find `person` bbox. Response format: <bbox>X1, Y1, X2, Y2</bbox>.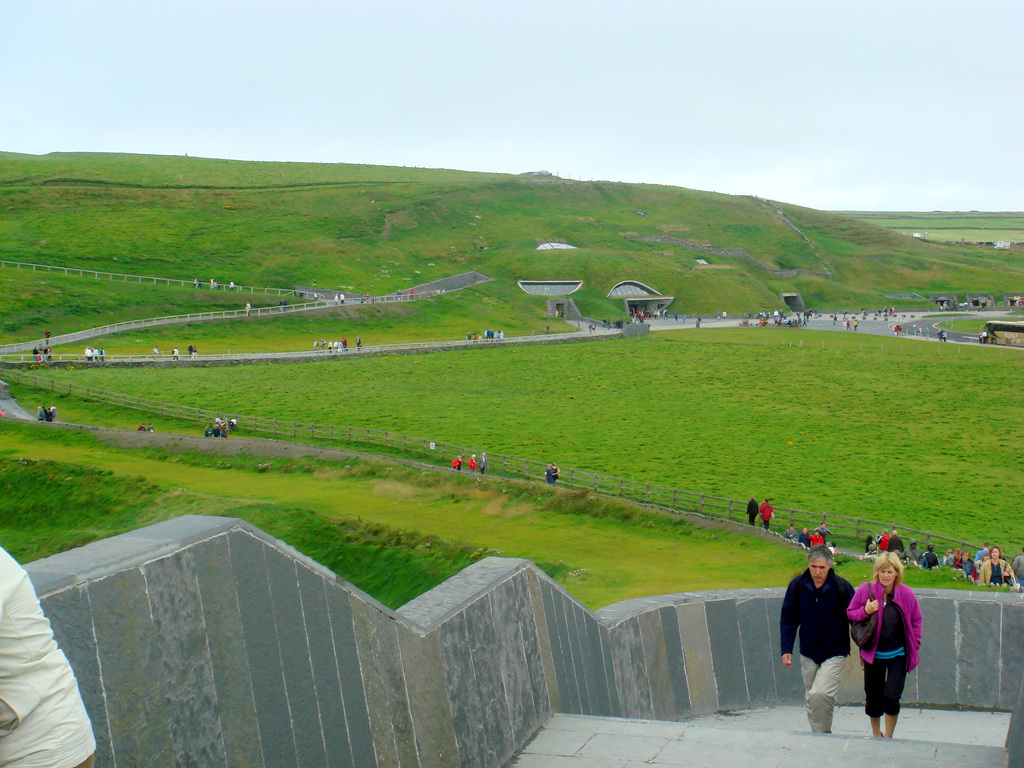
<bbox>758, 497, 778, 529</bbox>.
